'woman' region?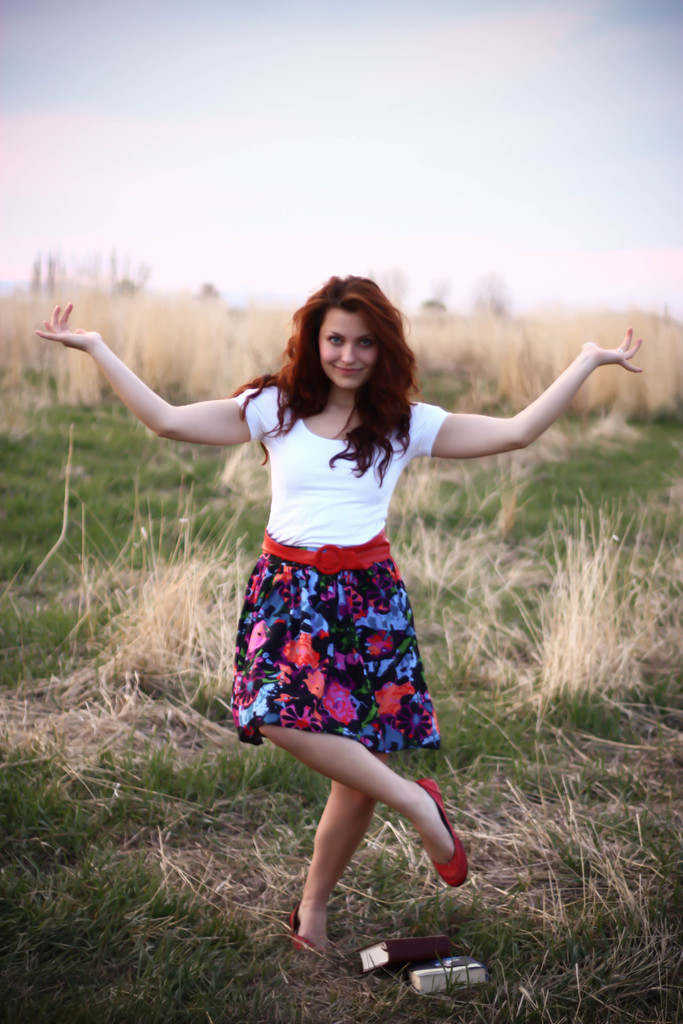
Rect(126, 282, 554, 954)
